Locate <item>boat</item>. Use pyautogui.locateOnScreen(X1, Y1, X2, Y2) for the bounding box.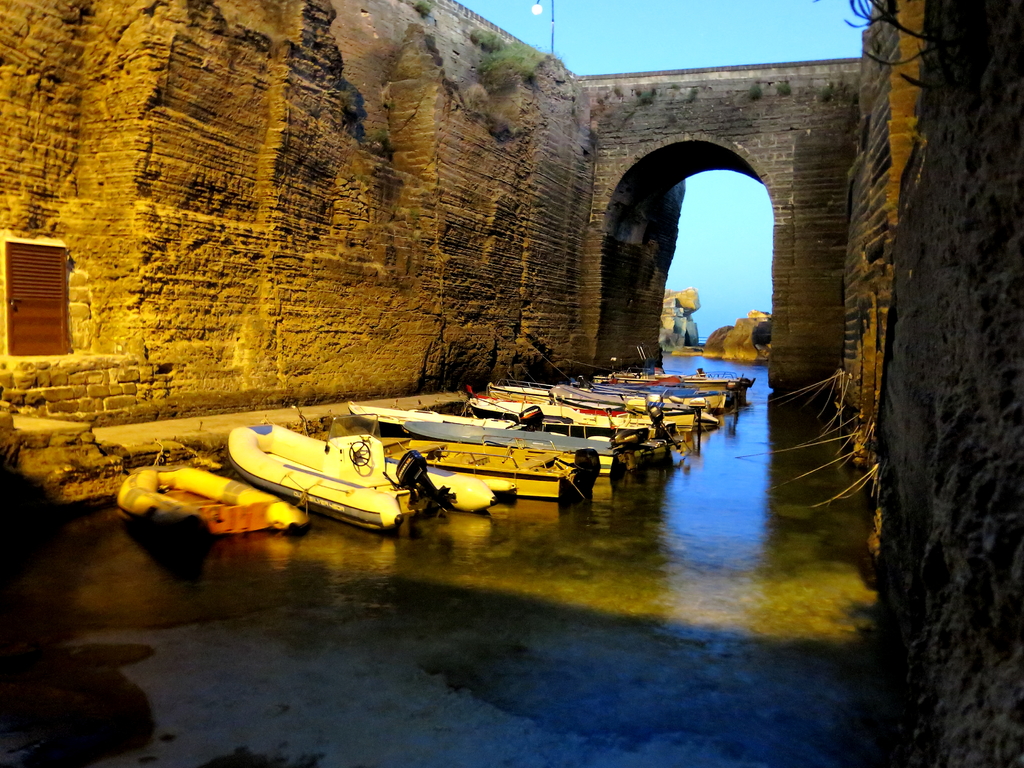
pyautogui.locateOnScreen(353, 412, 662, 477).
